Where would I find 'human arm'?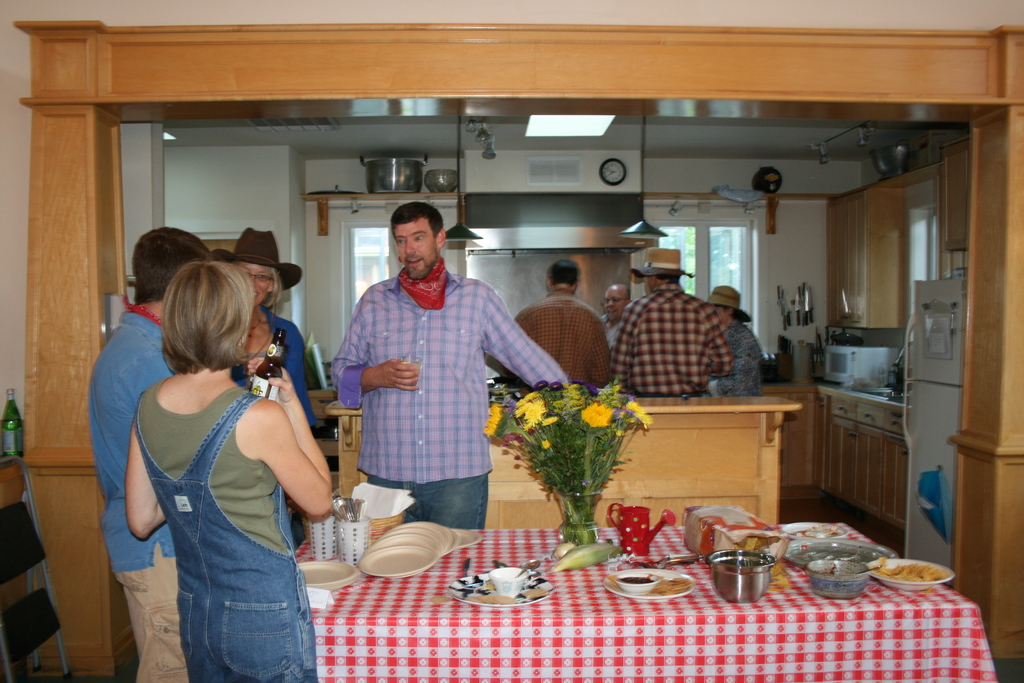
At 318, 298, 435, 400.
